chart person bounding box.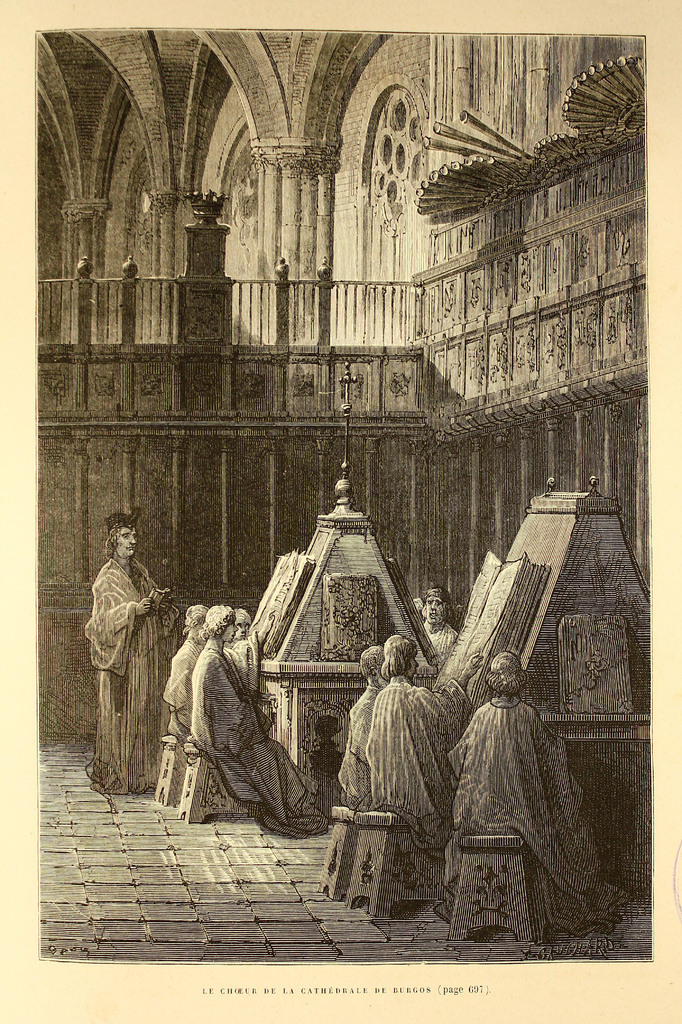
Charted: 335:646:386:803.
